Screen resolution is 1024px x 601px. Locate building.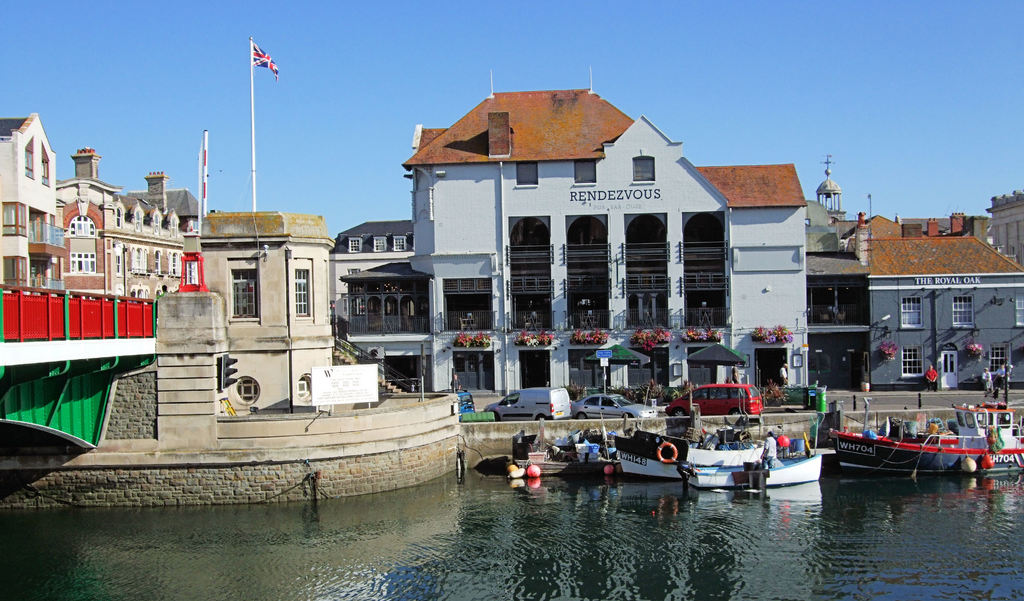
box=[874, 220, 1021, 394].
